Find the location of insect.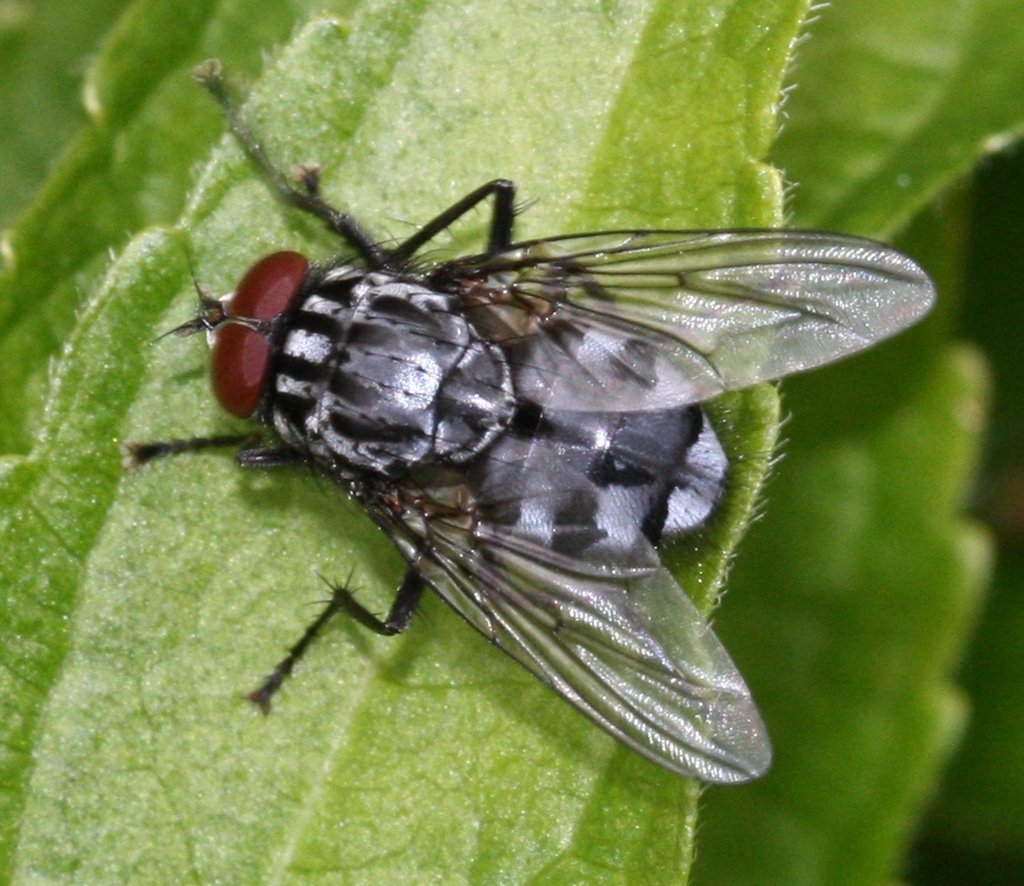
Location: 123 60 940 786.
